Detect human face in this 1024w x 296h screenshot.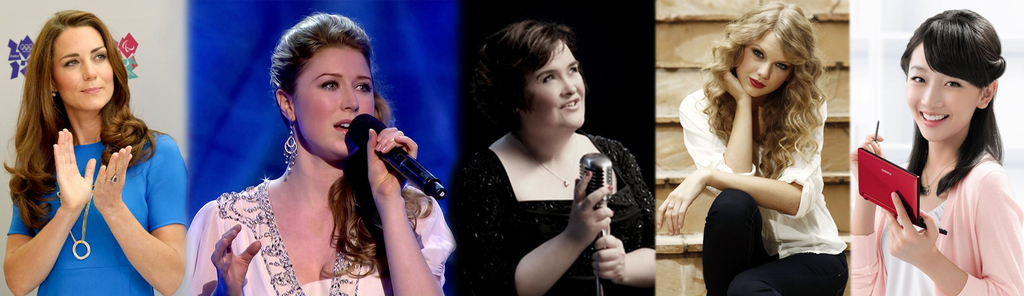
Detection: crop(904, 48, 973, 142).
